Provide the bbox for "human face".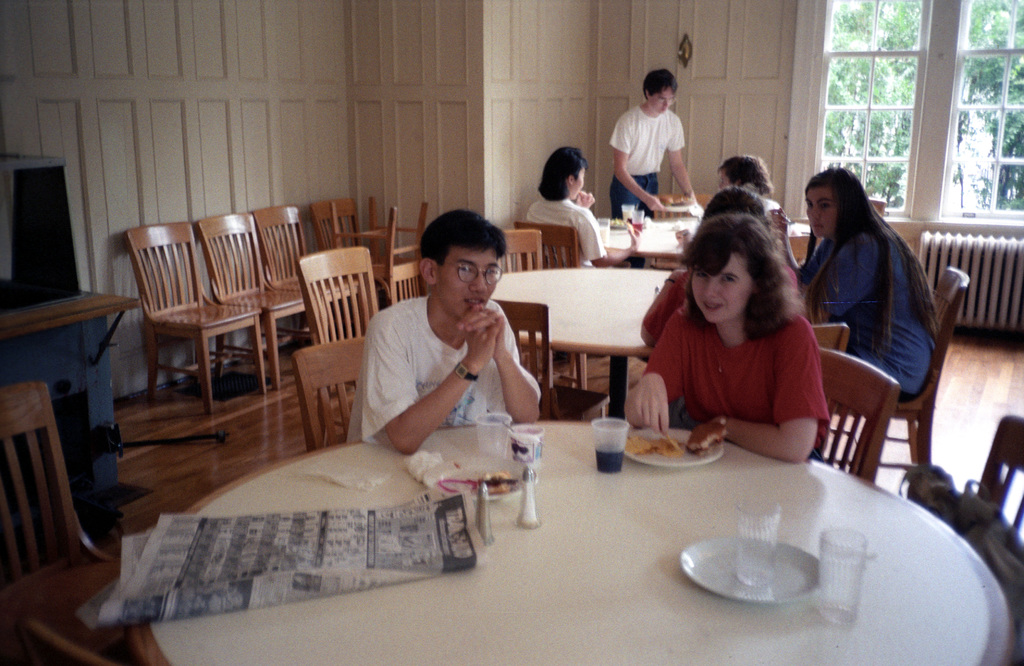
<box>808,190,842,238</box>.
